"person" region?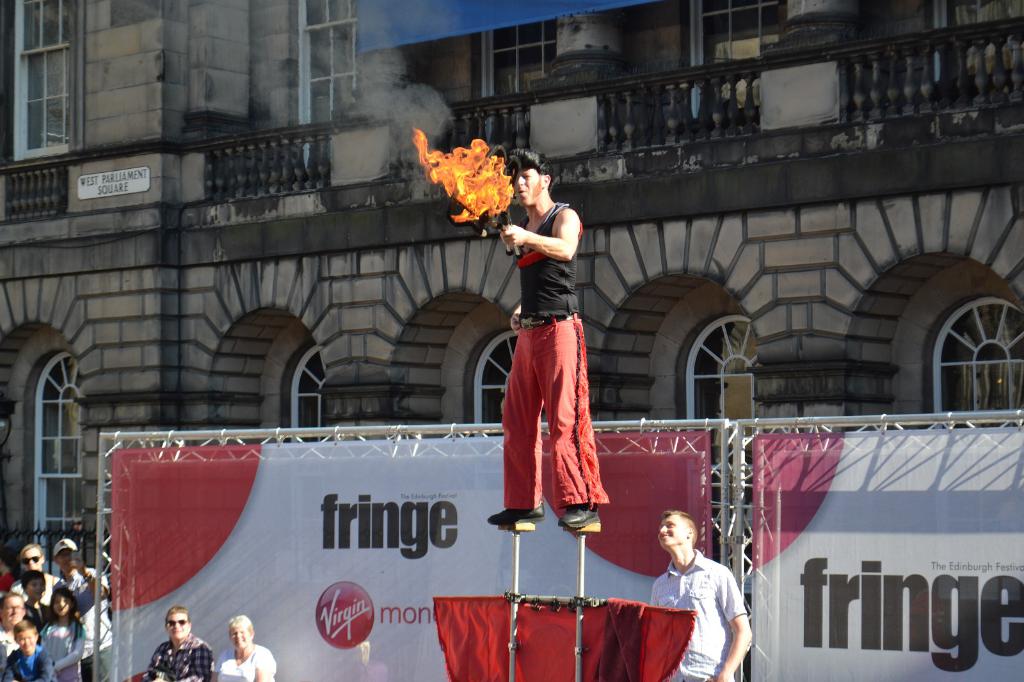
x1=9, y1=537, x2=67, y2=615
